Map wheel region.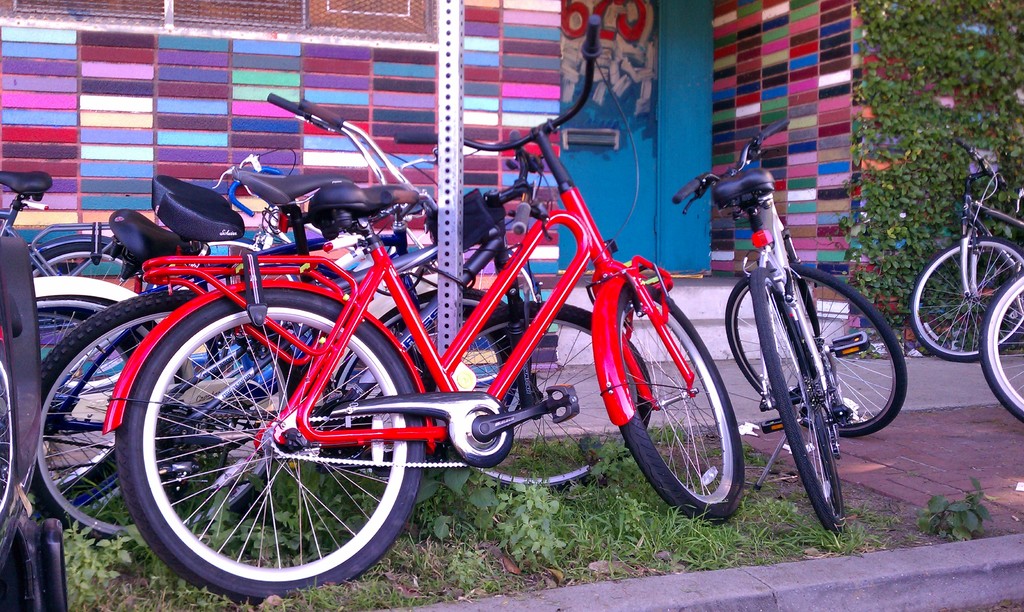
Mapped to {"x1": 979, "y1": 268, "x2": 1023, "y2": 423}.
